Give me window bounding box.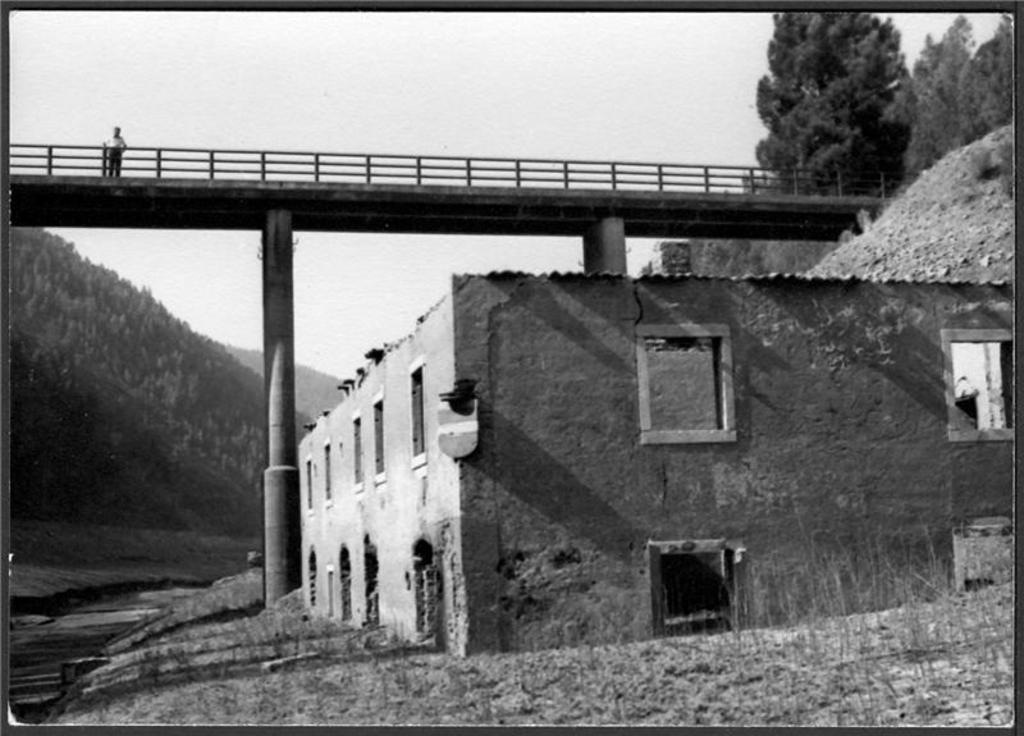
[left=652, top=307, right=754, bottom=465].
